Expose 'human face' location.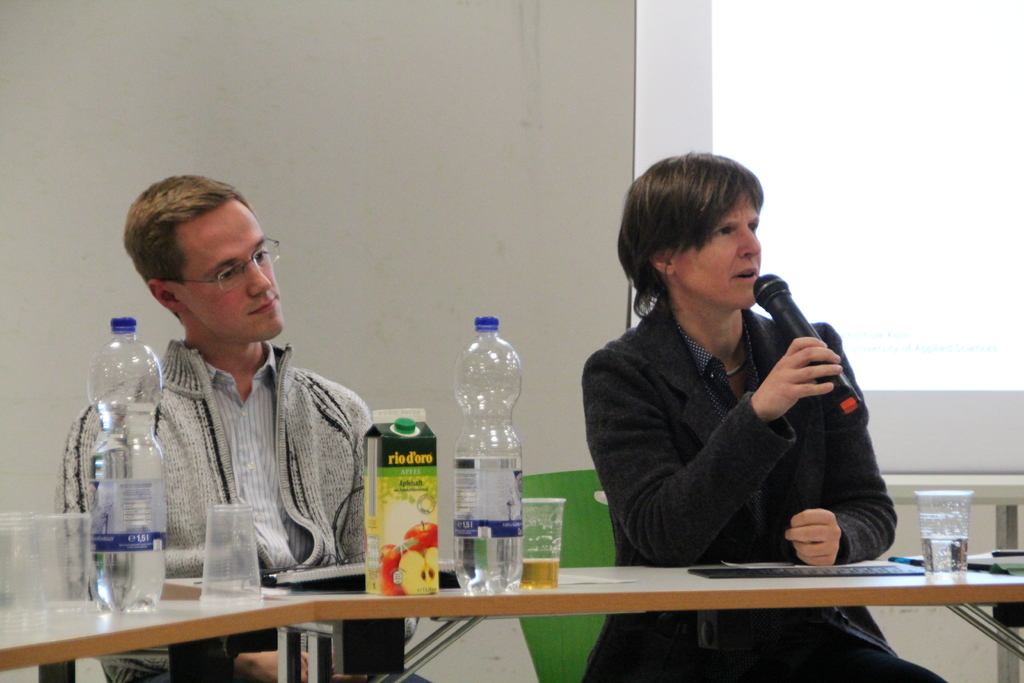
Exposed at x1=673 y1=194 x2=762 y2=310.
